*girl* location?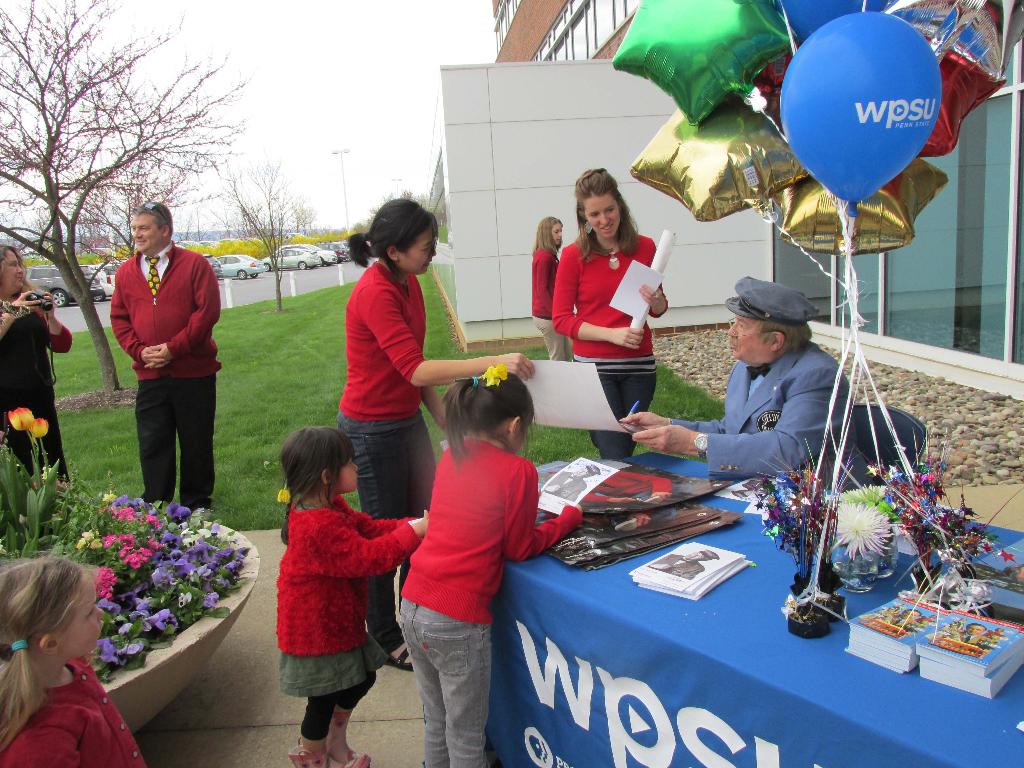
Rect(553, 168, 667, 461)
